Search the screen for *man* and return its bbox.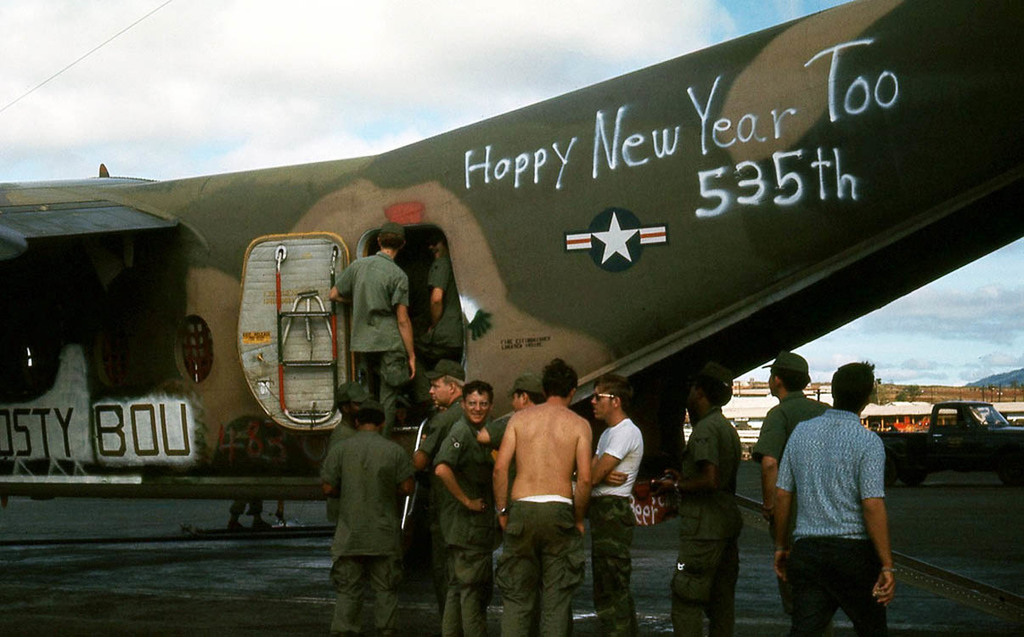
Found: (404,224,458,369).
